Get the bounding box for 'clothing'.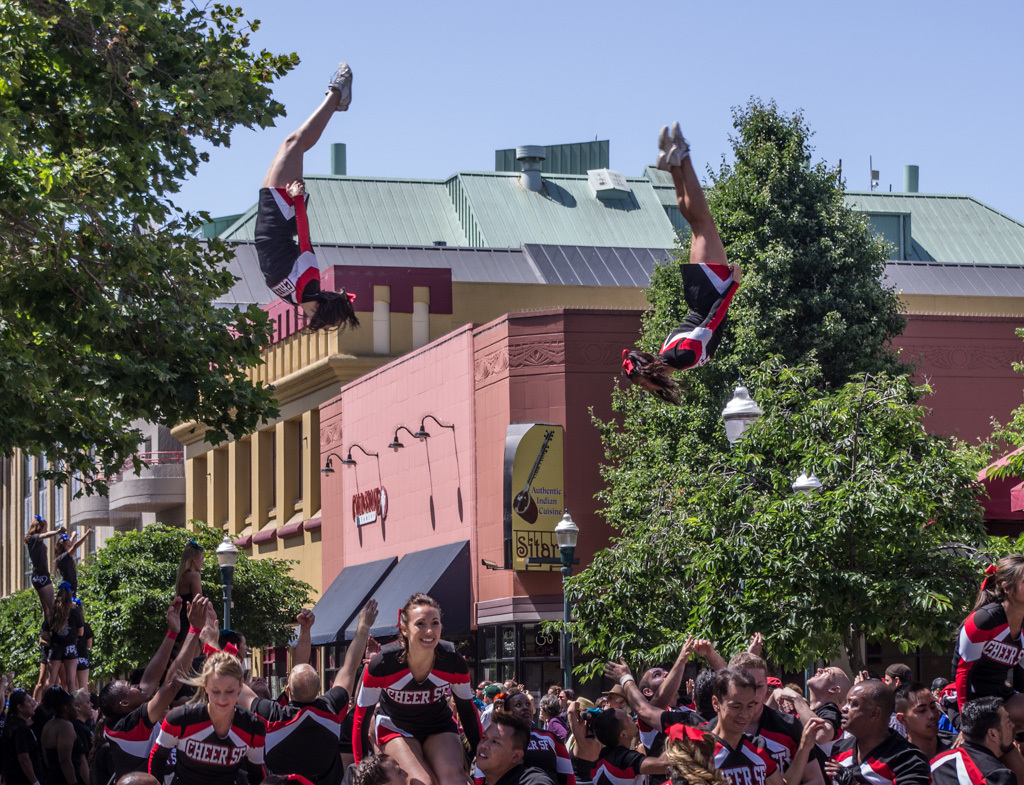
[left=350, top=630, right=467, bottom=778].
